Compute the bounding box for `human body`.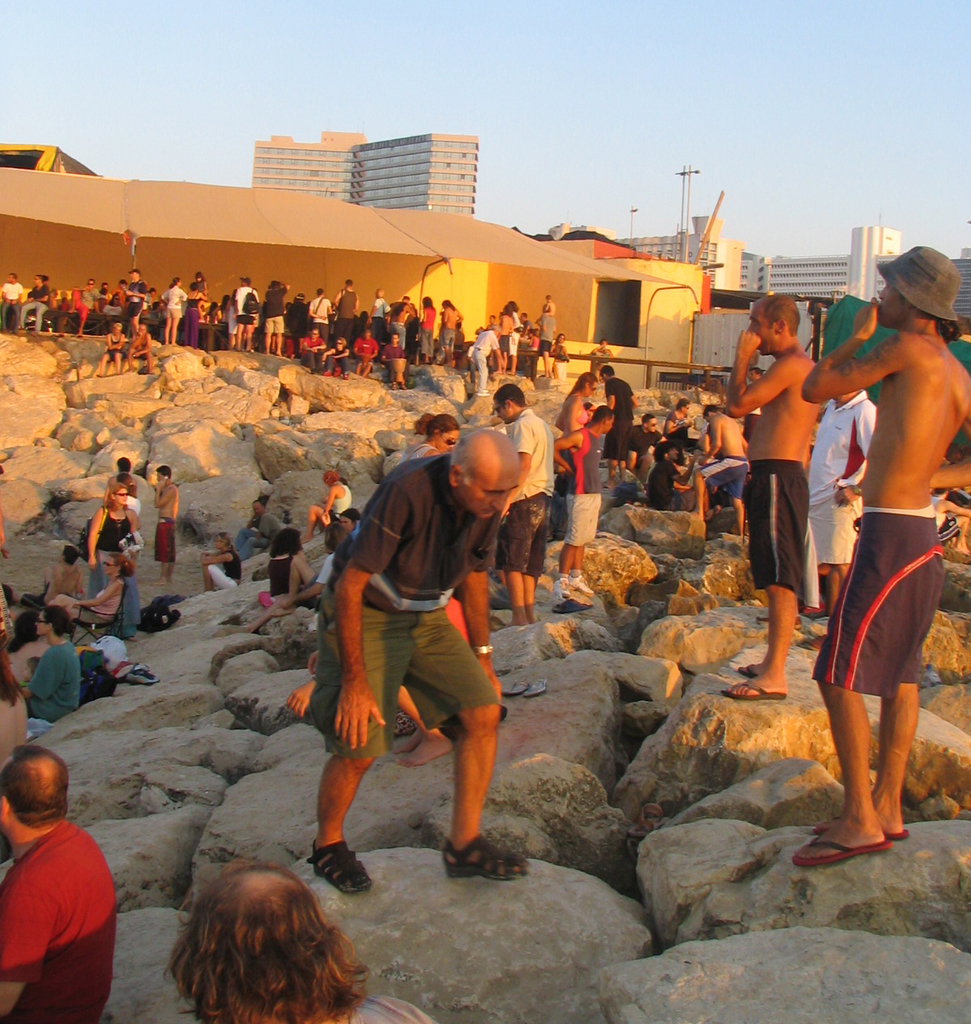
<box>202,531,239,593</box>.
